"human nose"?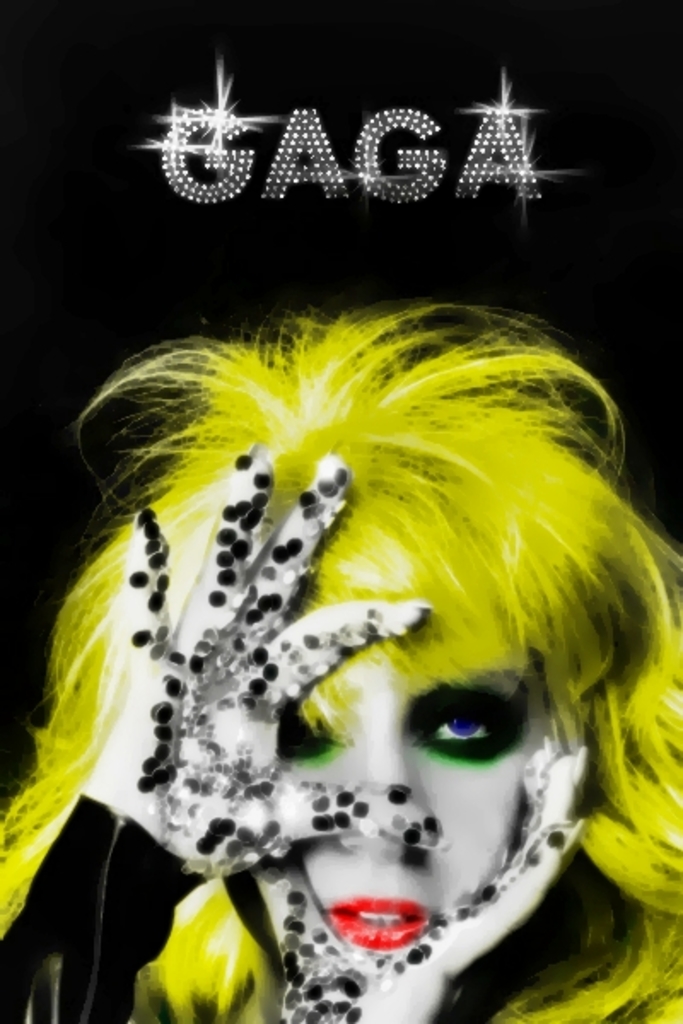
<box>331,717,454,857</box>
